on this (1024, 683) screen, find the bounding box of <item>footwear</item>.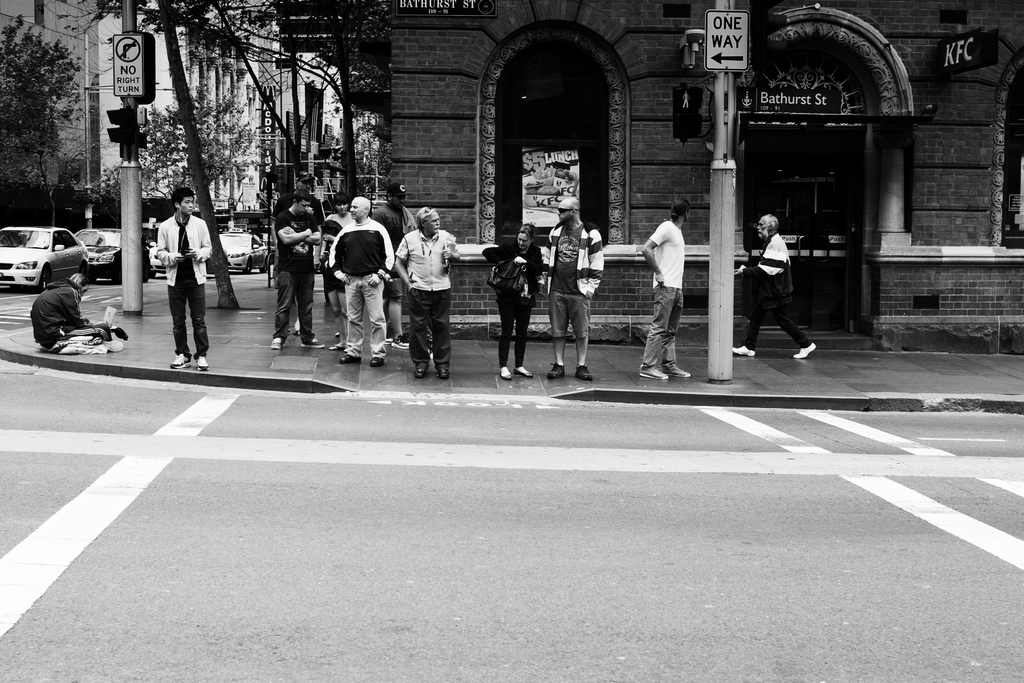
Bounding box: (575, 366, 598, 384).
